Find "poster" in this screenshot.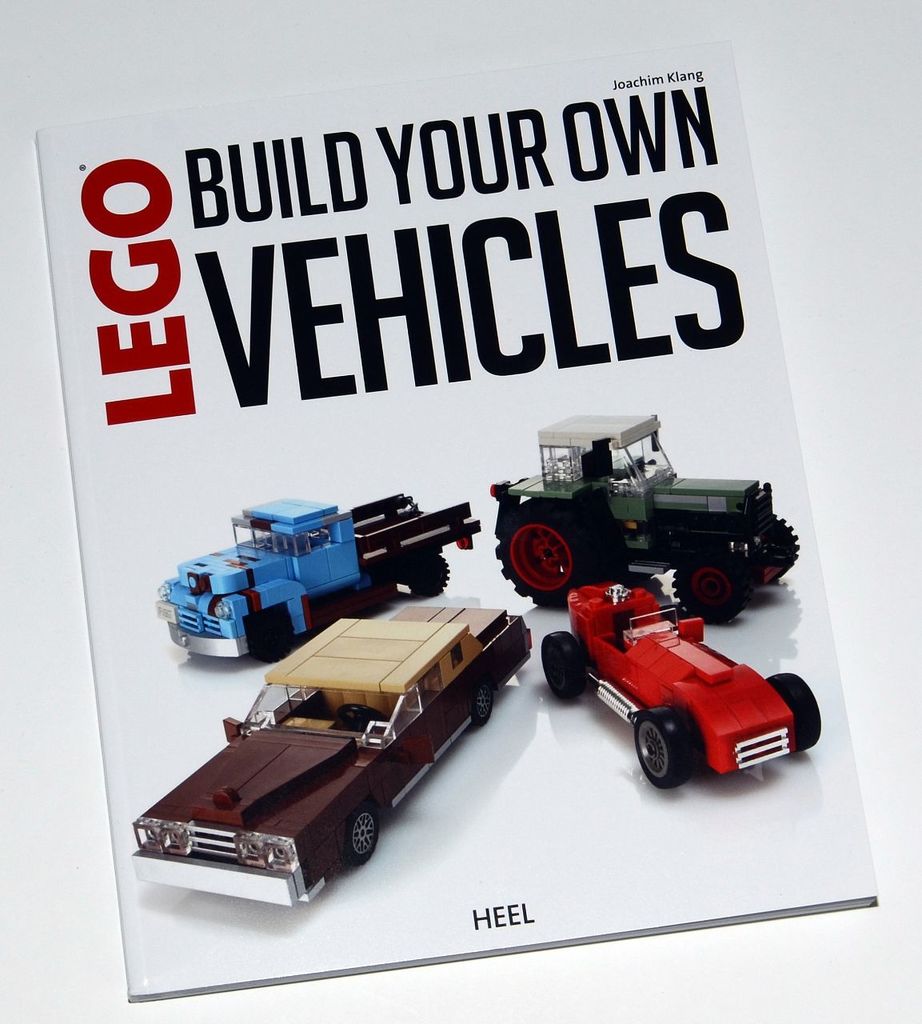
The bounding box for "poster" is bbox=(0, 0, 921, 1023).
